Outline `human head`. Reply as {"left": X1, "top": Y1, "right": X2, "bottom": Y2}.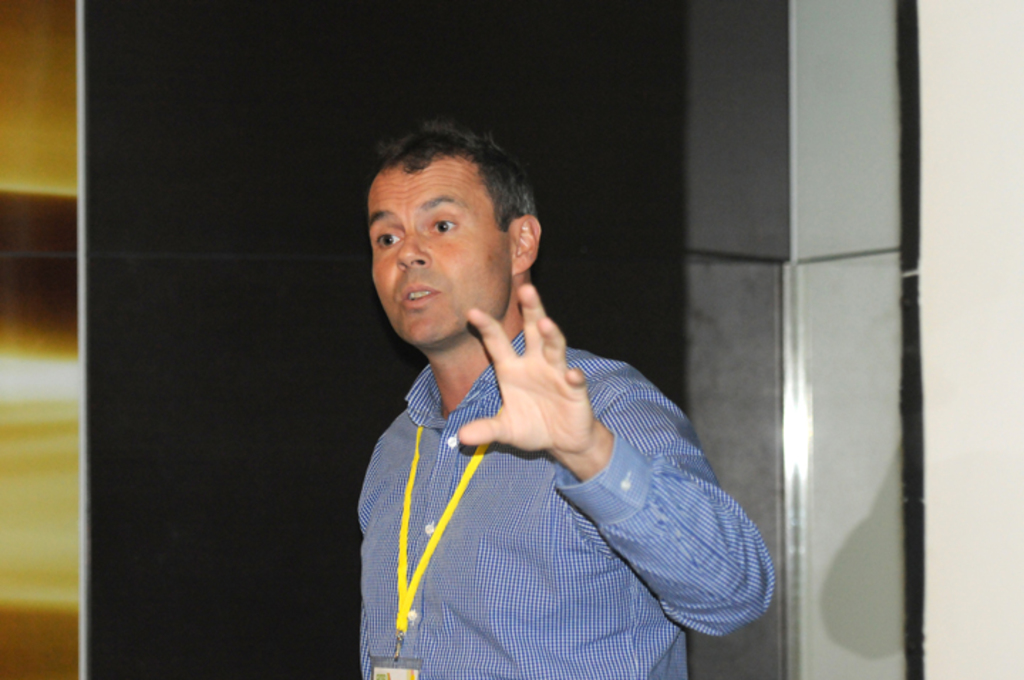
{"left": 351, "top": 127, "right": 555, "bottom": 337}.
